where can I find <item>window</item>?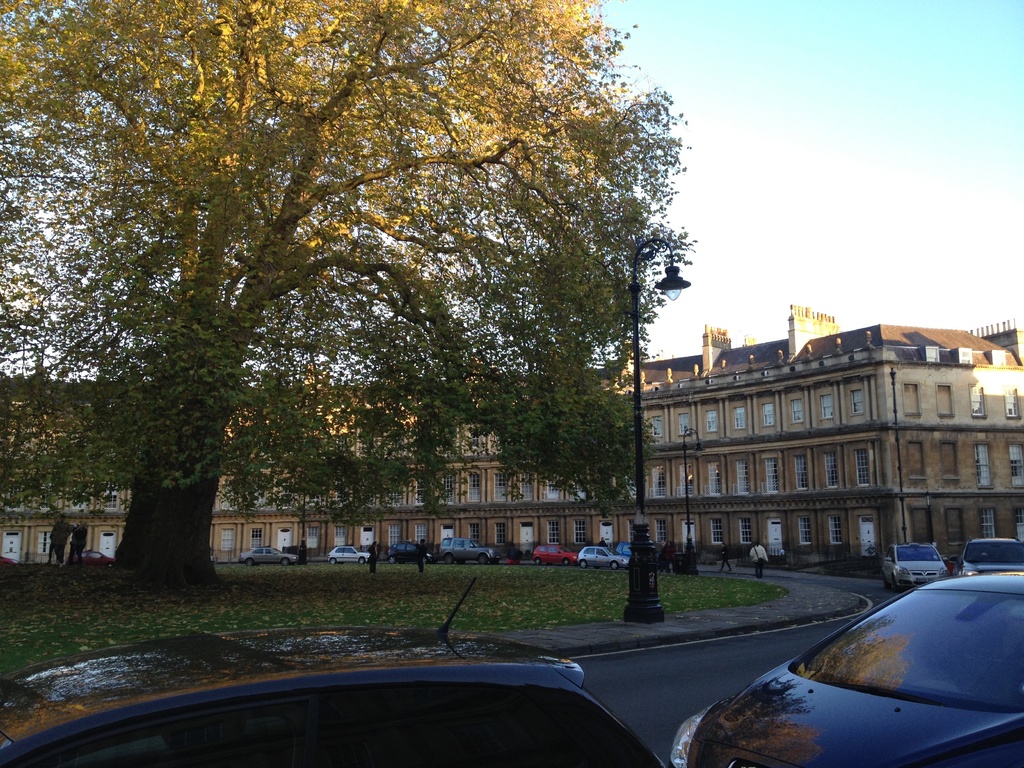
You can find it at left=653, top=519, right=669, bottom=540.
